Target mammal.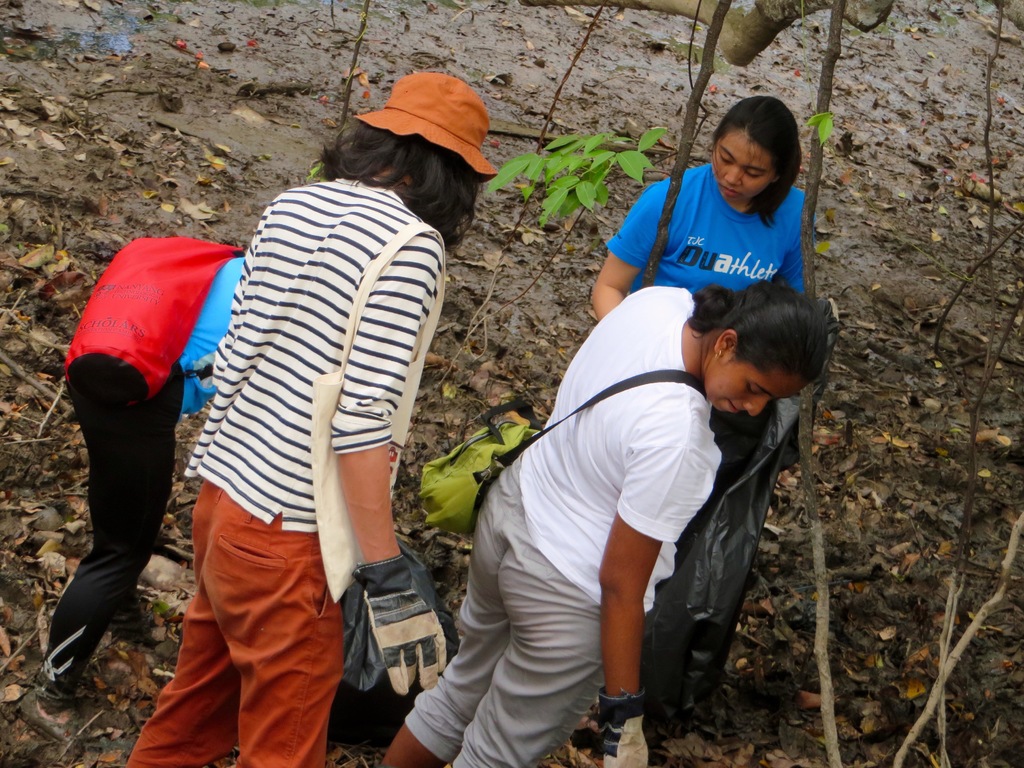
Target region: (x1=30, y1=234, x2=242, y2=701).
